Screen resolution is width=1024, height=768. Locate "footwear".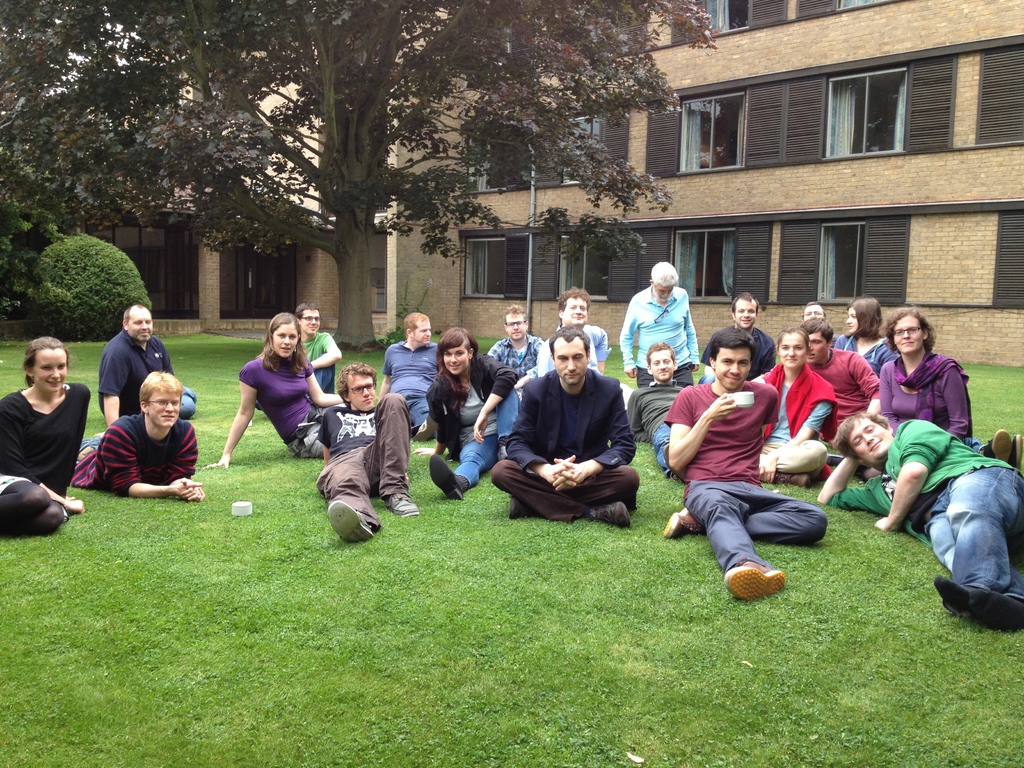
1011:430:1023:468.
